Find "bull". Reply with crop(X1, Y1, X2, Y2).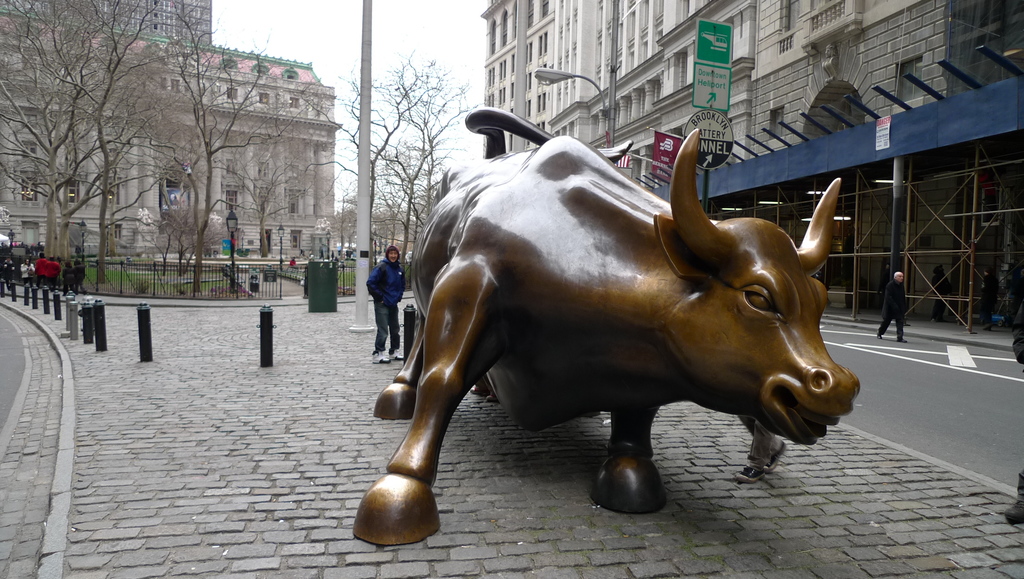
crop(348, 99, 861, 544).
